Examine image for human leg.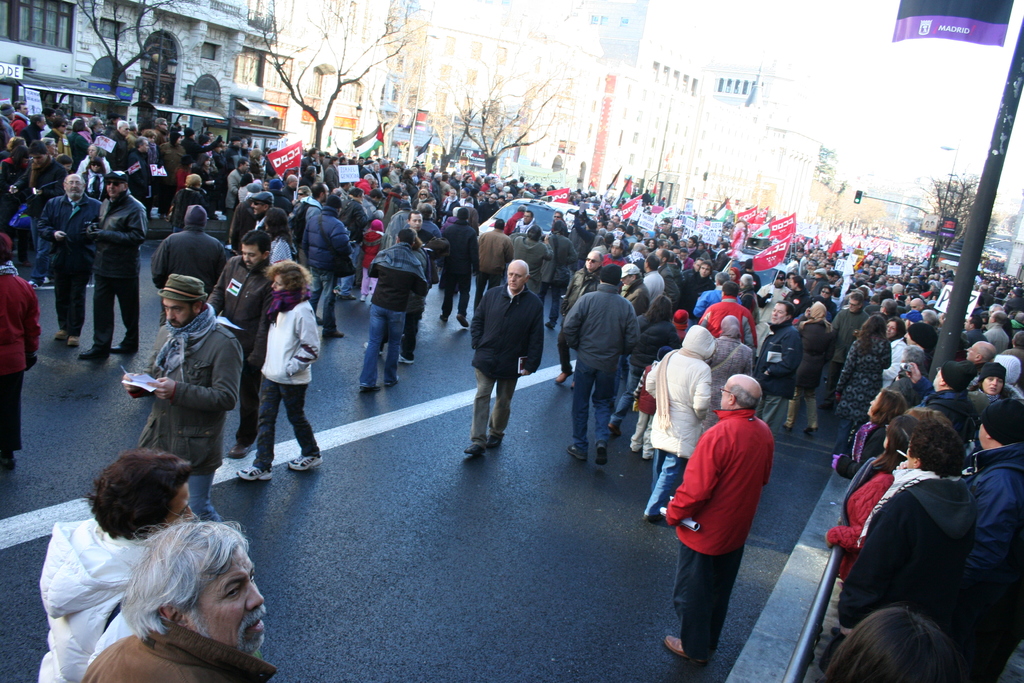
Examination result: 436/285/454/320.
